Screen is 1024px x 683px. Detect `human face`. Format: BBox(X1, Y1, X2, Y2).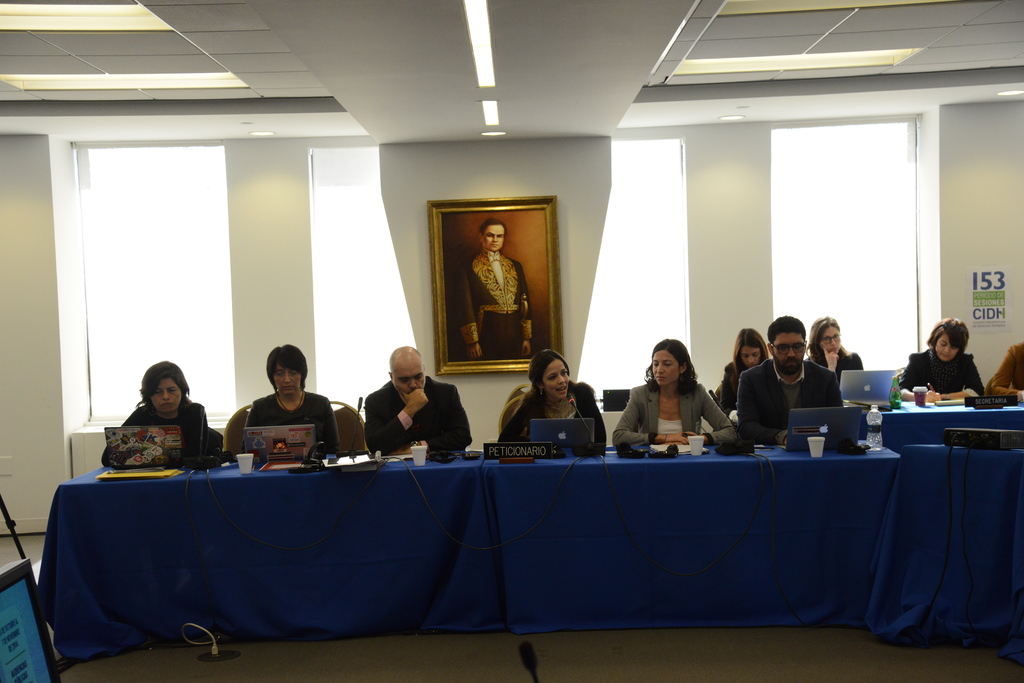
BBox(545, 362, 570, 399).
